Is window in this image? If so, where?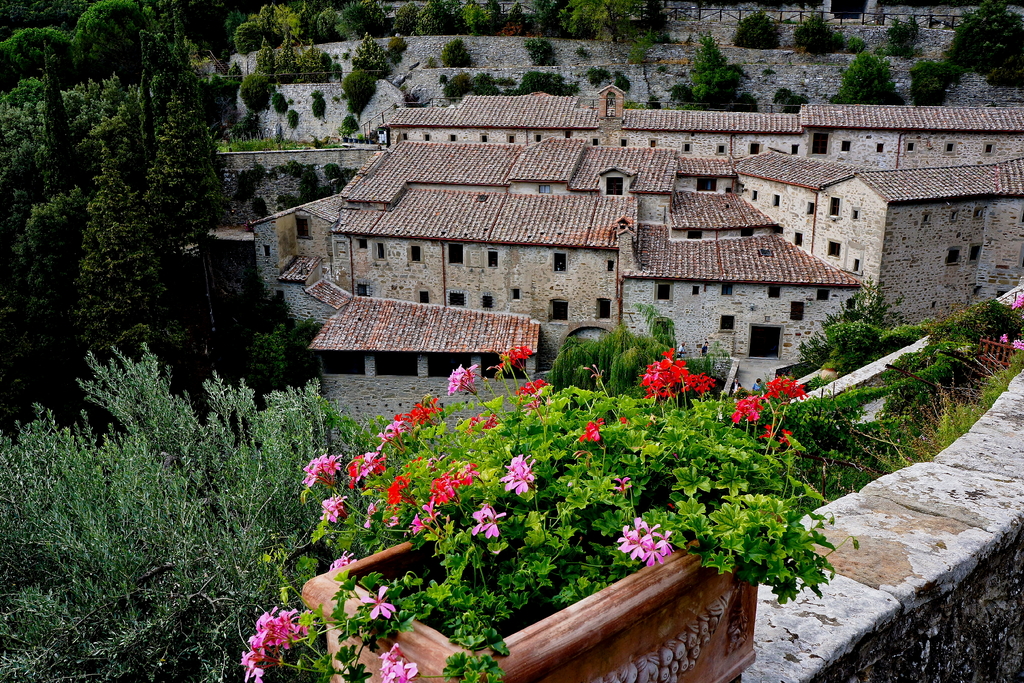
Yes, at [left=745, top=138, right=765, bottom=155].
